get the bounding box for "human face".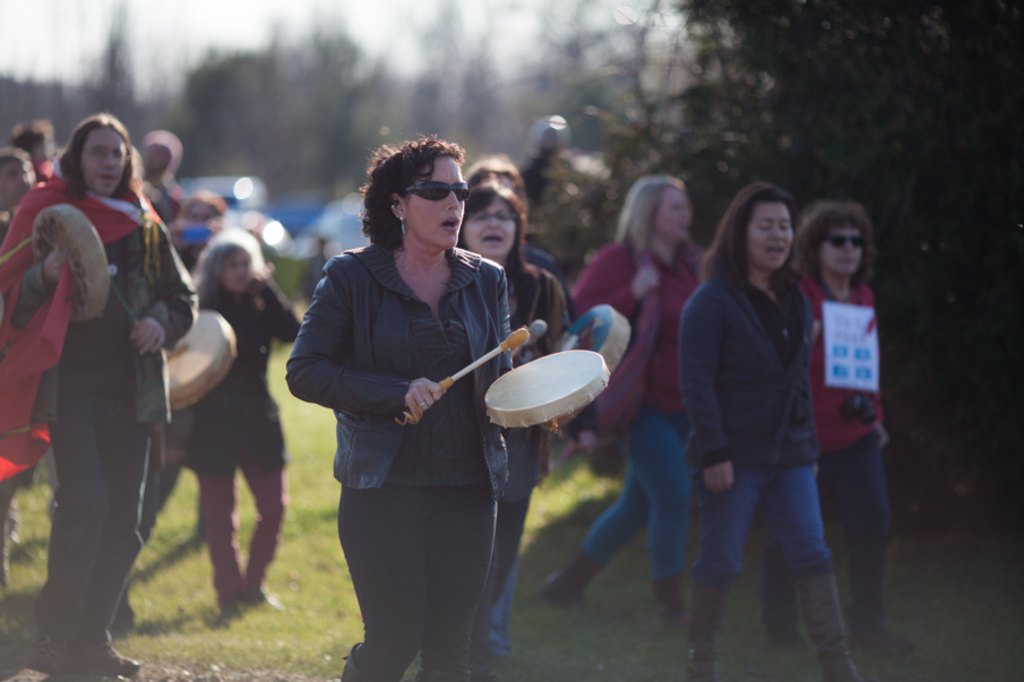
bbox=[216, 251, 249, 288].
